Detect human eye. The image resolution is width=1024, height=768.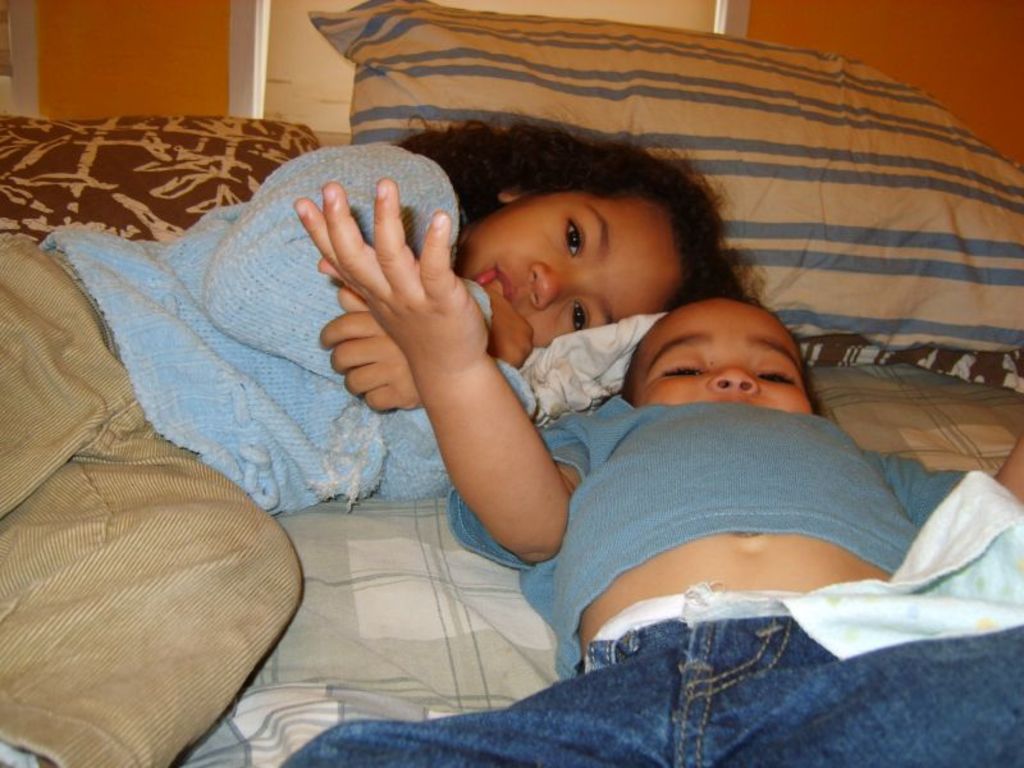
<region>566, 296, 589, 333</region>.
